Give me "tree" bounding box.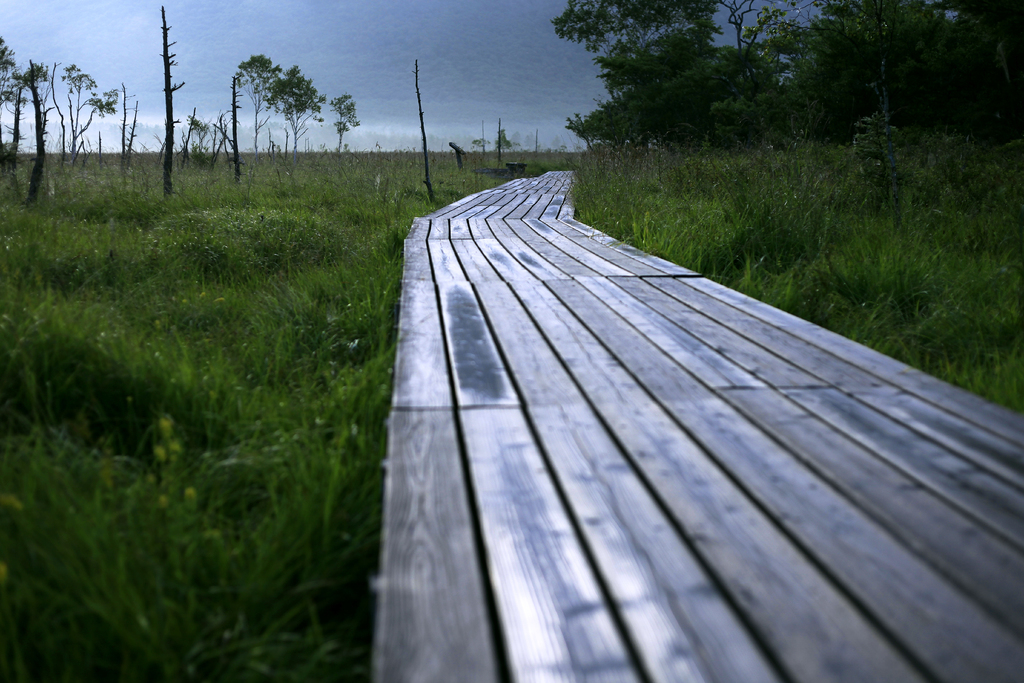
(549, 1, 734, 101).
